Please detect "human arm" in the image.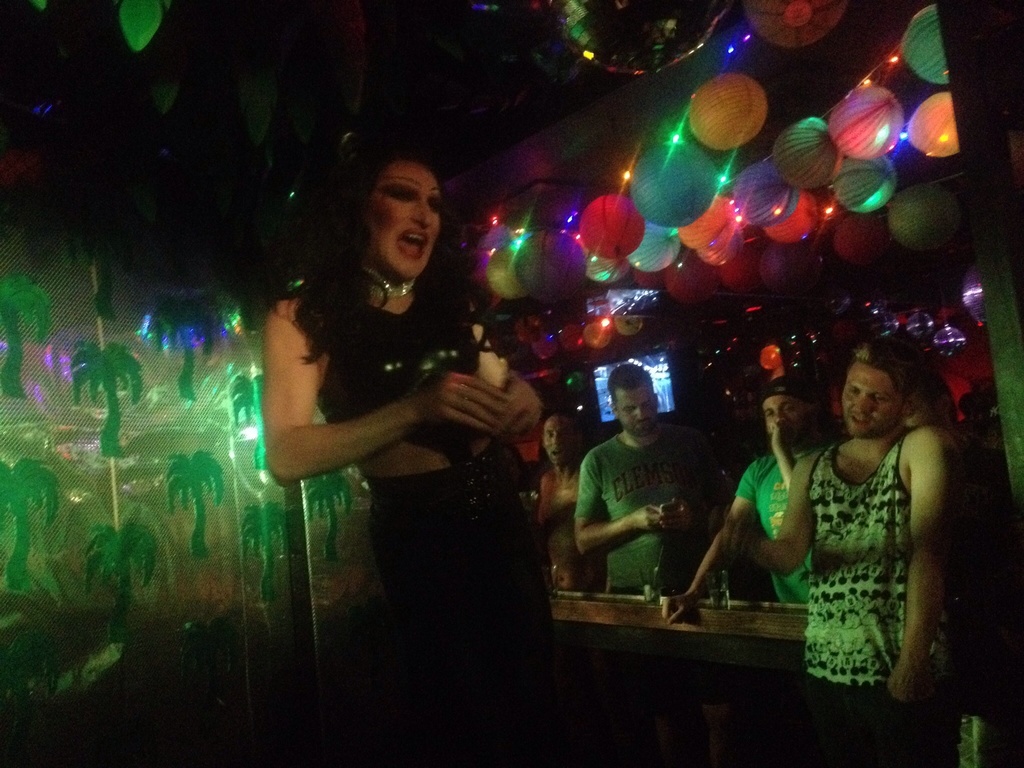
pyautogui.locateOnScreen(723, 448, 814, 582).
